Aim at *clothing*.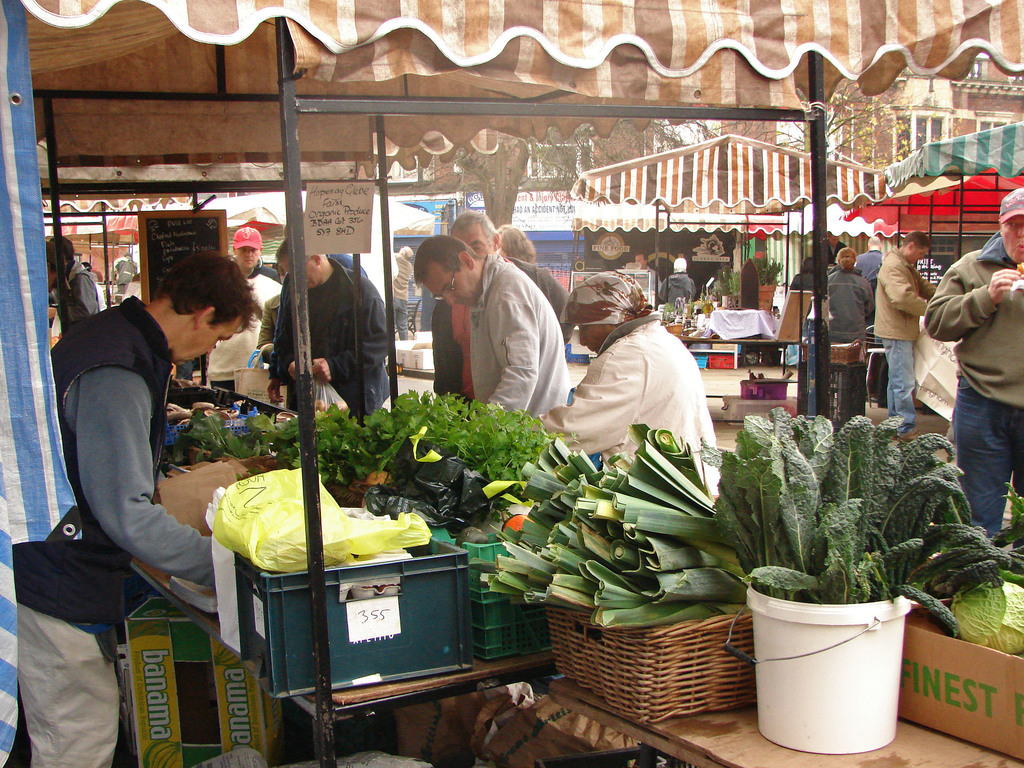
Aimed at x1=655 y1=273 x2=694 y2=309.
